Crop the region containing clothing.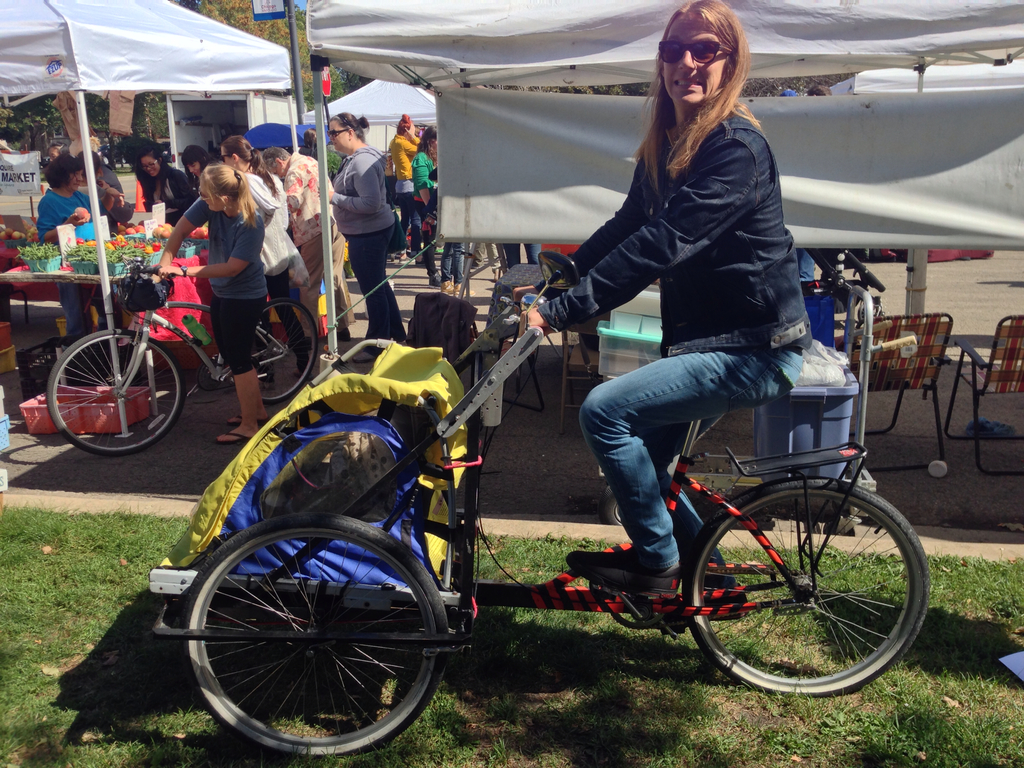
Crop region: <bbox>577, 347, 804, 569</bbox>.
